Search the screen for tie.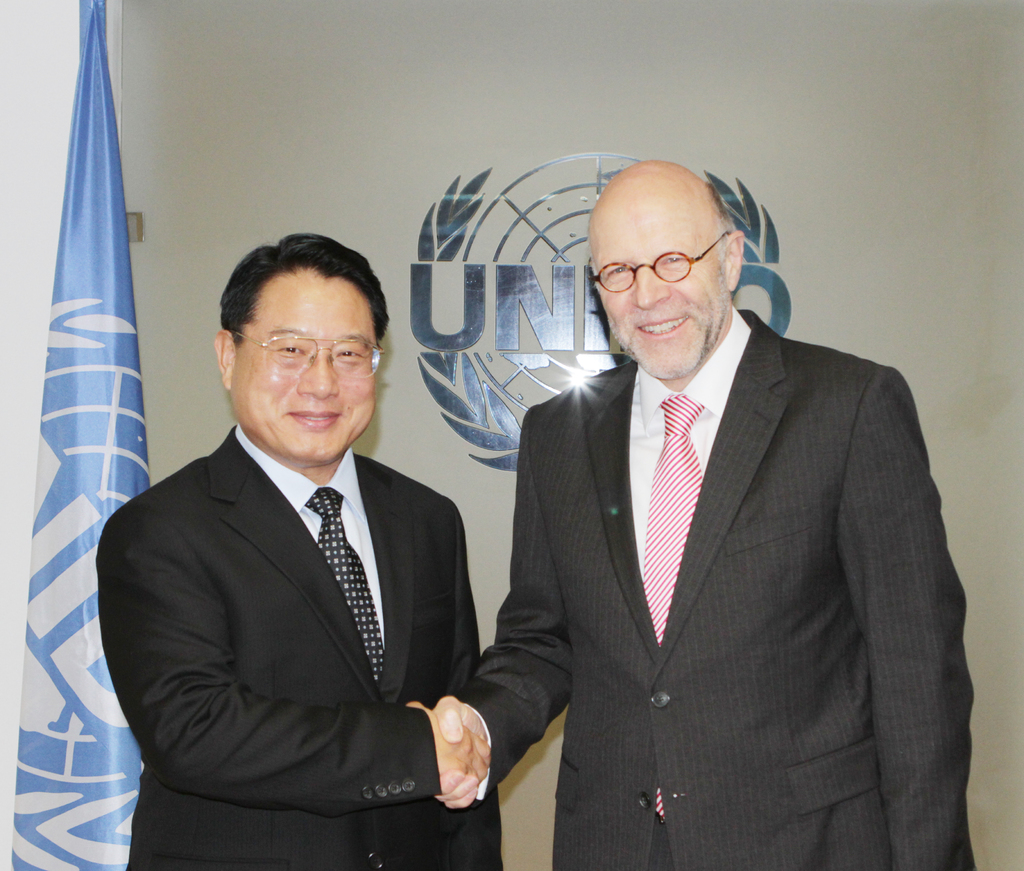
Found at BBox(643, 394, 706, 815).
